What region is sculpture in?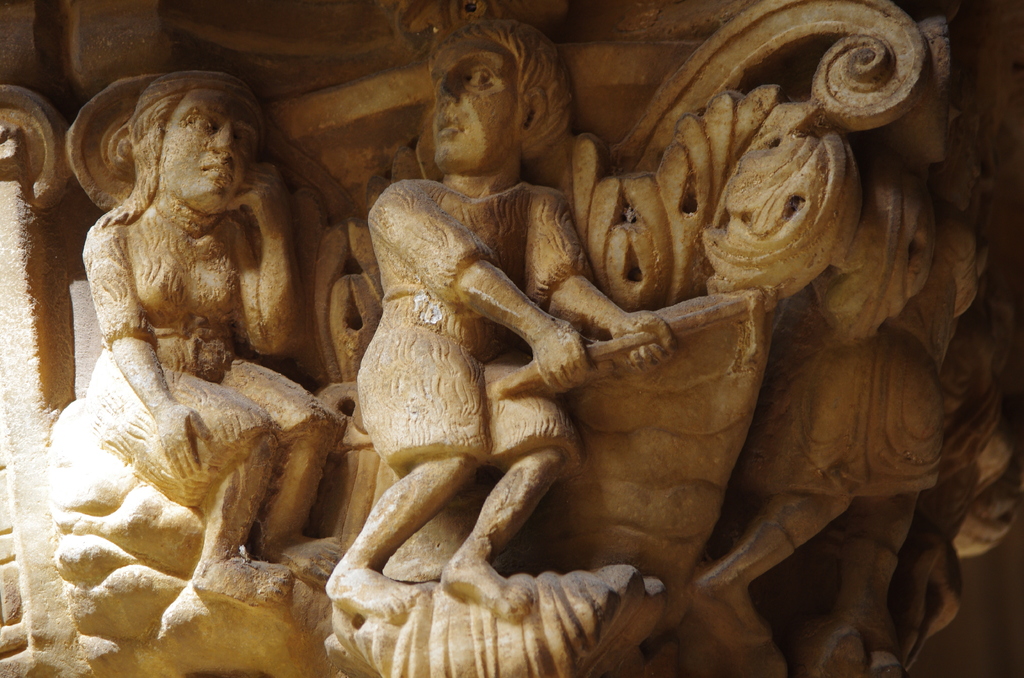
bbox=(0, 0, 1023, 677).
